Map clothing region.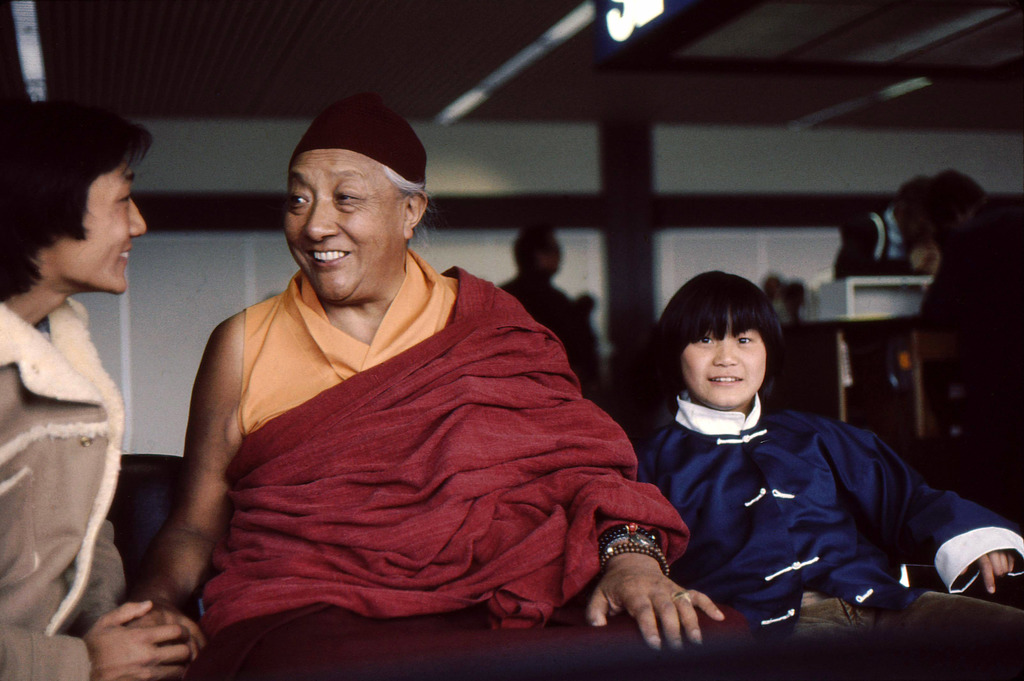
Mapped to select_region(920, 196, 1023, 407).
